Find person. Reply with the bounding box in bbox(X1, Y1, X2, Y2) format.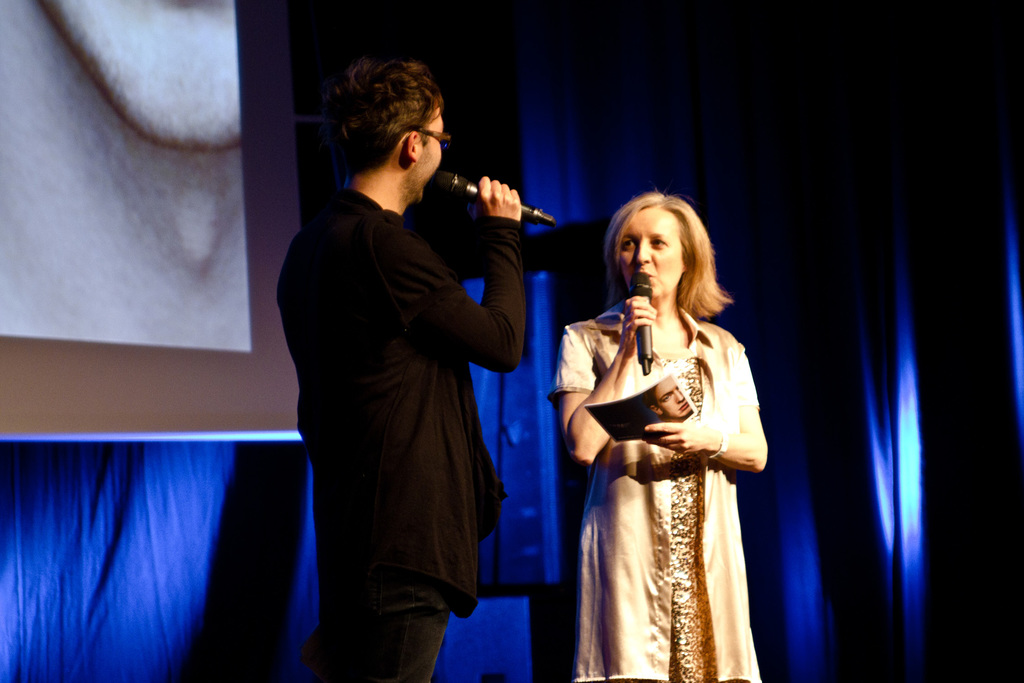
bbox(271, 54, 539, 679).
